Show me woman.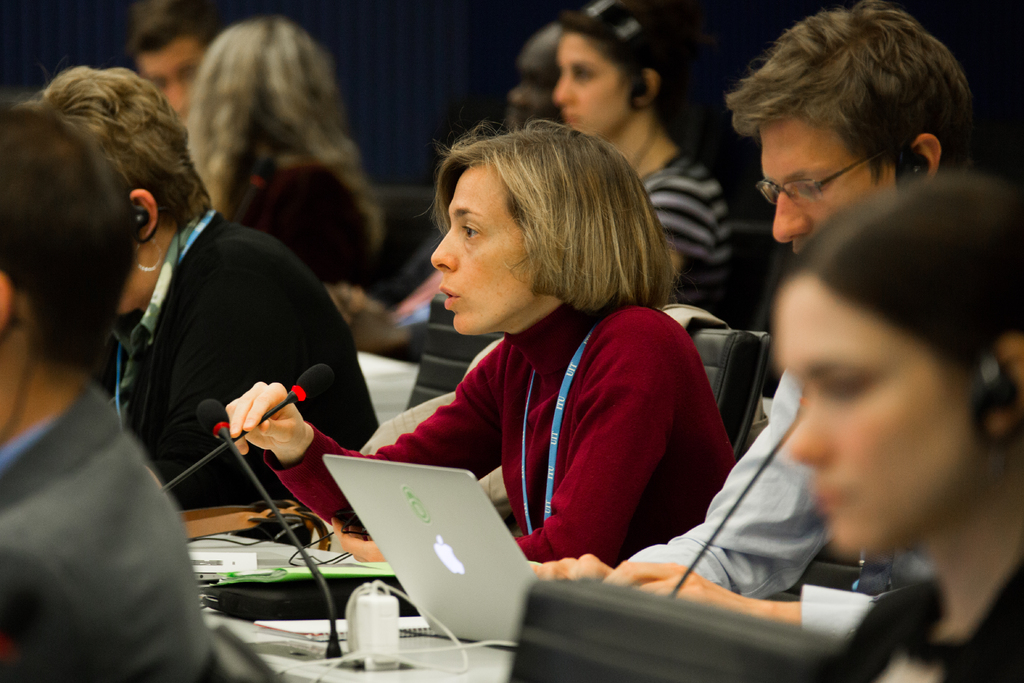
woman is here: pyautogui.locateOnScreen(766, 170, 1023, 682).
